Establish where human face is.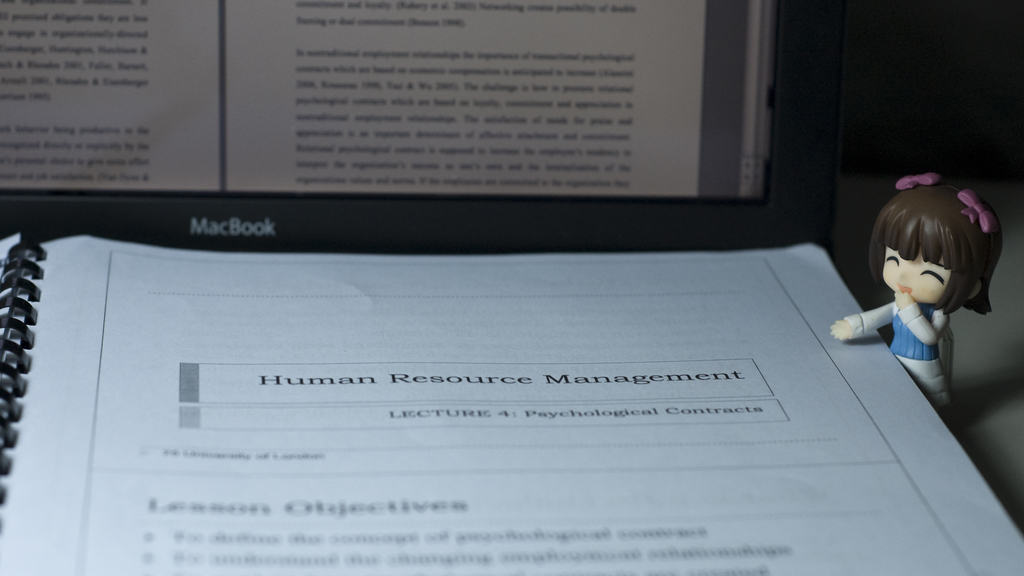
Established at 884/245/954/305.
